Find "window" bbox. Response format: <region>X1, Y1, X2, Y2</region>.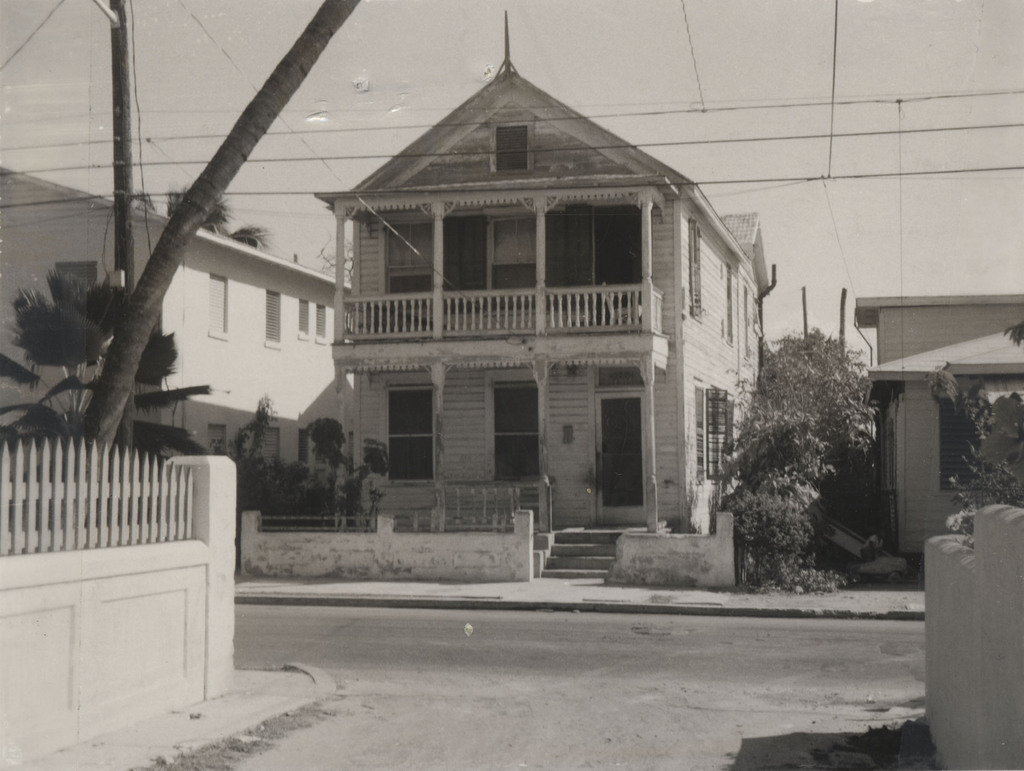
<region>743, 287, 751, 360</region>.
